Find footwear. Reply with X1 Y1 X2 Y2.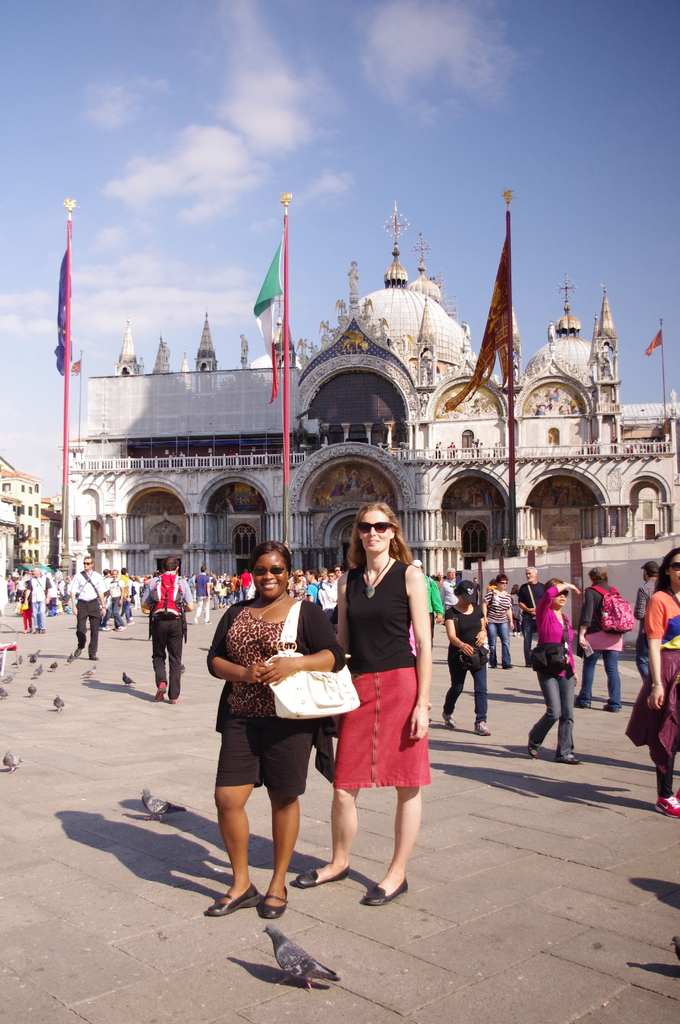
203 618 210 625.
